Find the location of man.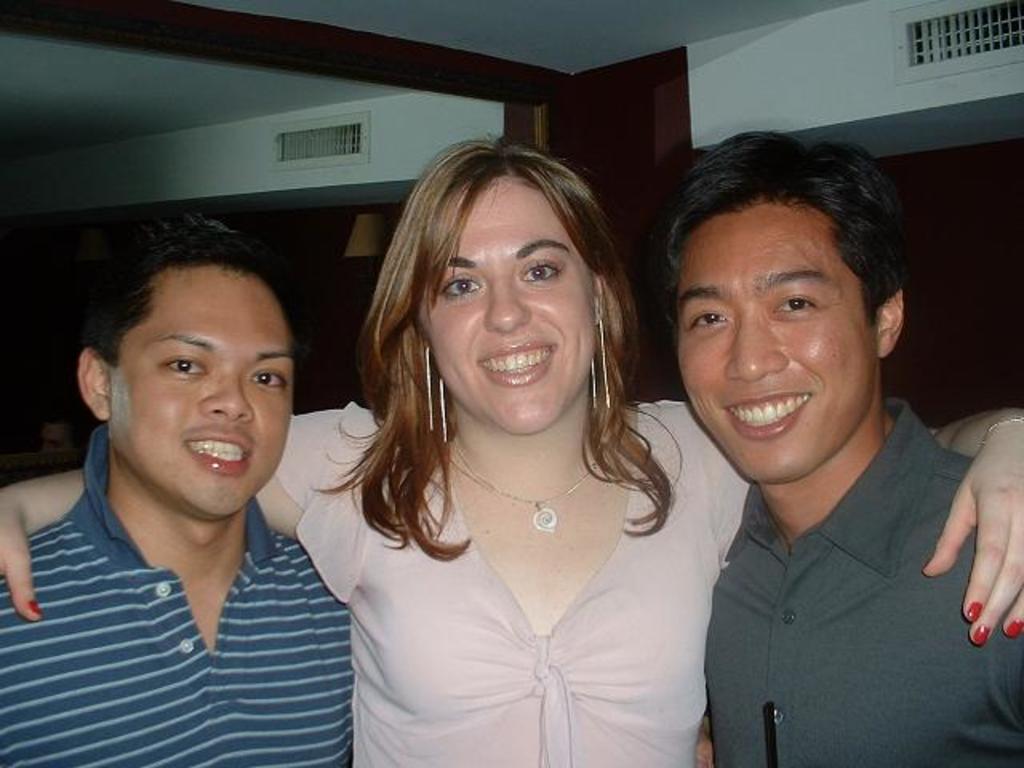
Location: (664,122,1022,766).
